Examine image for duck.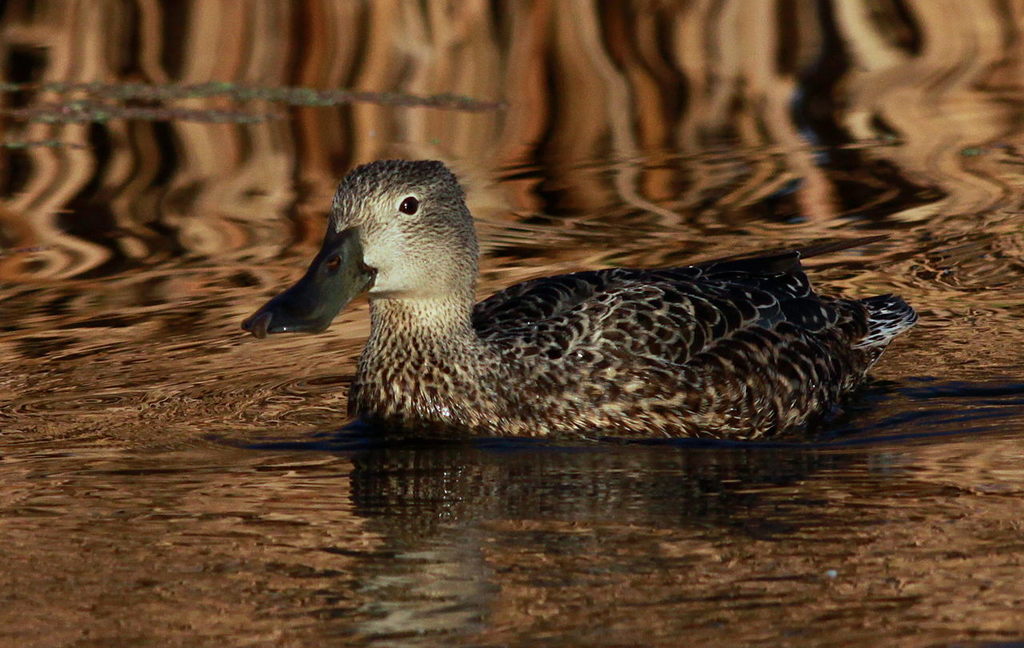
Examination result: {"x1": 261, "y1": 158, "x2": 922, "y2": 452}.
